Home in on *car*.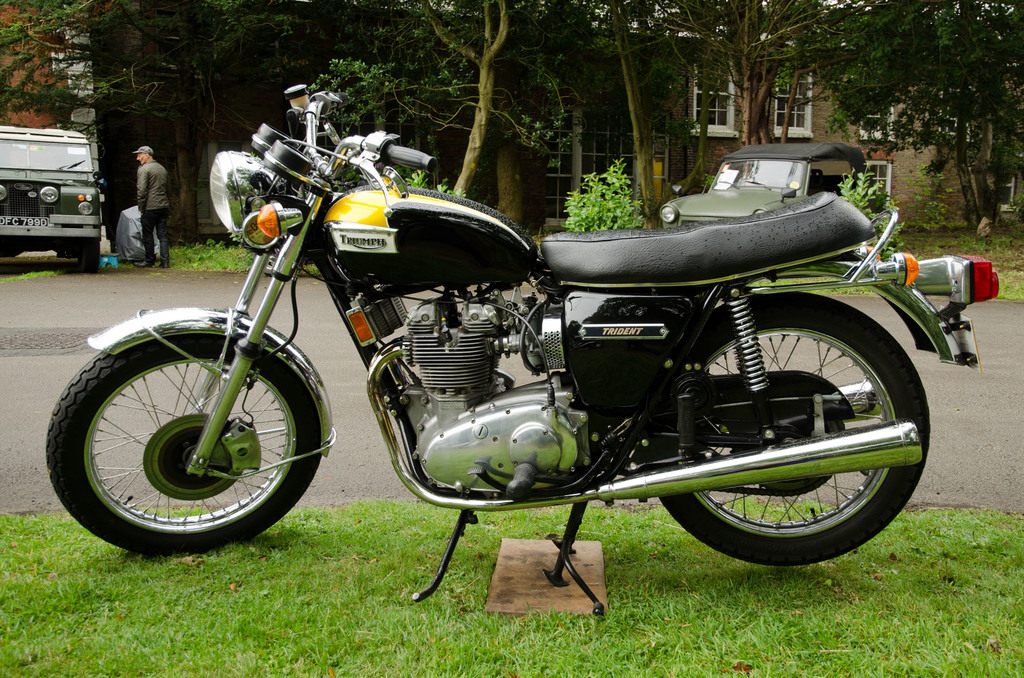
Homed in at (x1=659, y1=143, x2=872, y2=228).
